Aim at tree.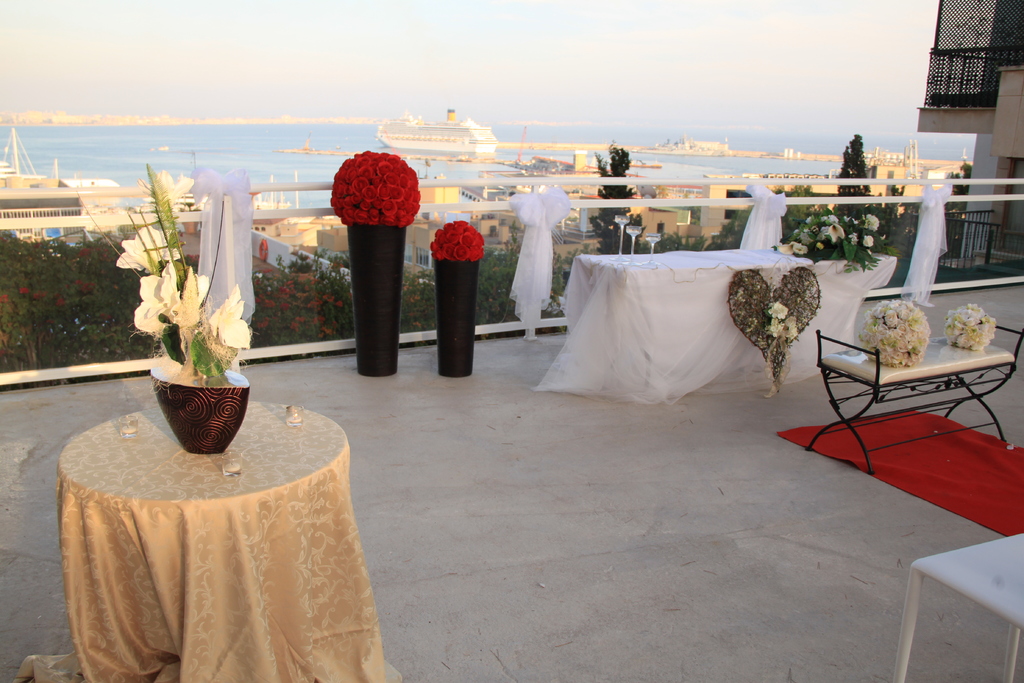
Aimed at 846/133/876/253.
